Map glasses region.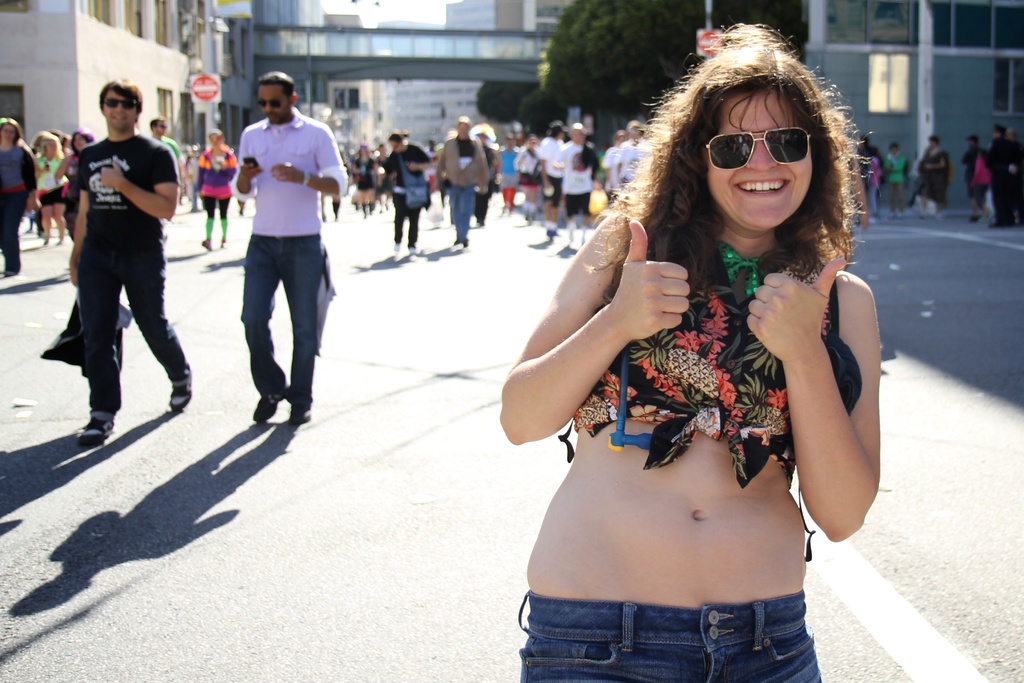
Mapped to detection(700, 115, 835, 166).
